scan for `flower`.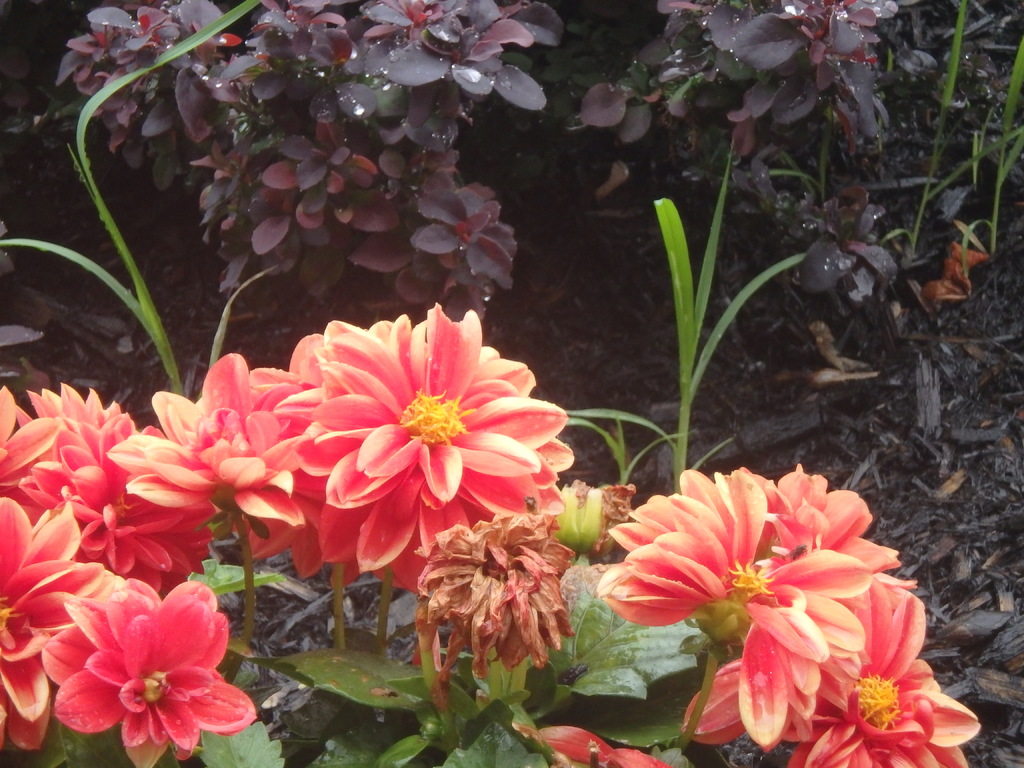
Scan result: 410/511/650/704.
